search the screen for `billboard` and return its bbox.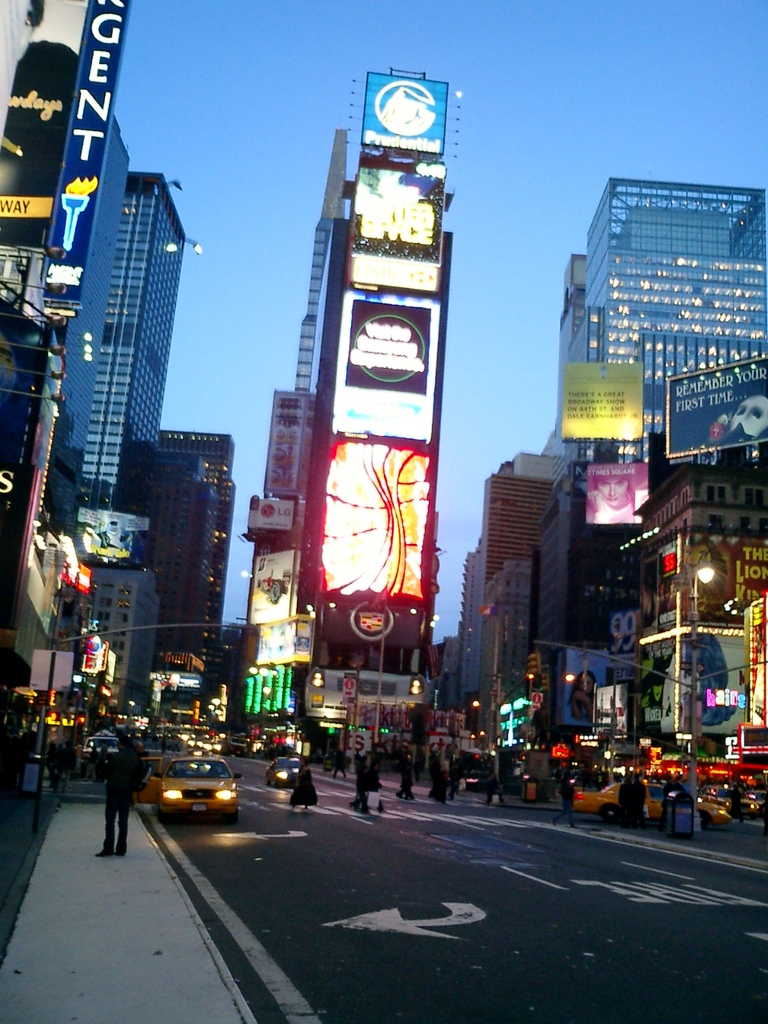
Found: (x1=306, y1=668, x2=427, y2=734).
